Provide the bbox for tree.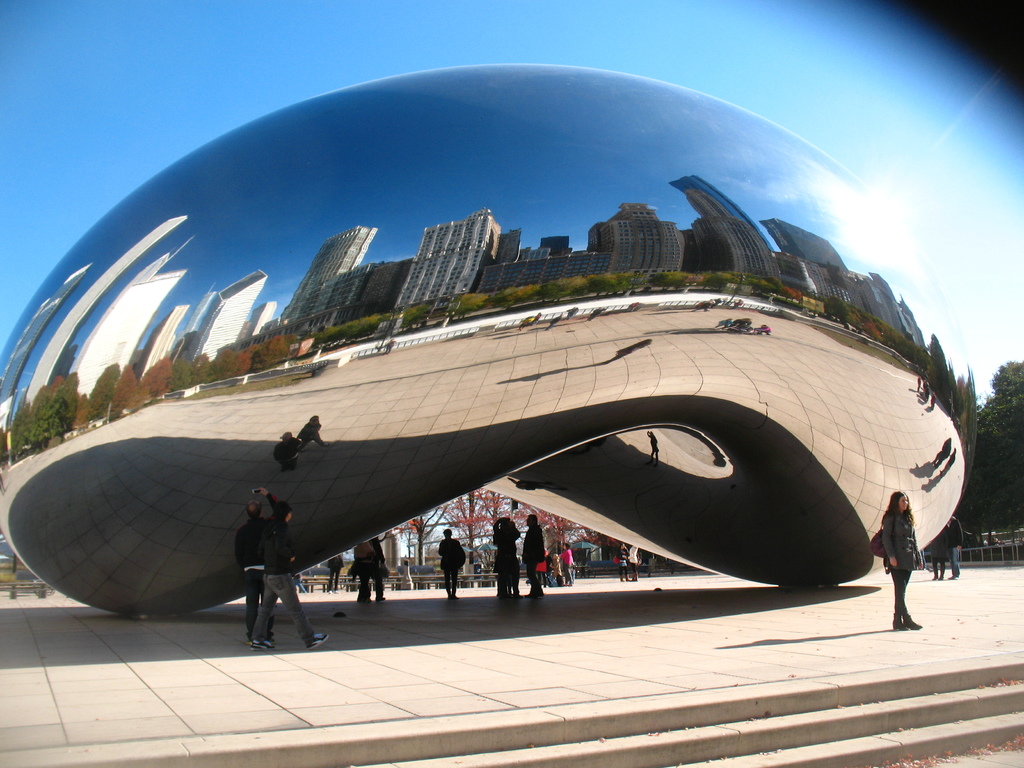
<region>952, 356, 1023, 555</region>.
